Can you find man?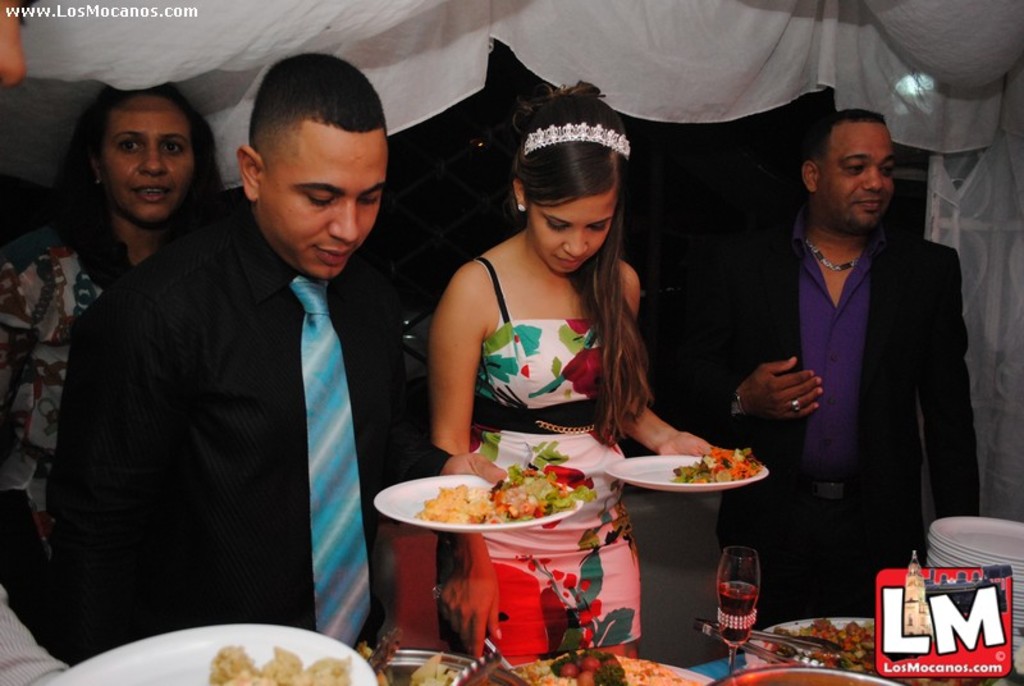
Yes, bounding box: crop(680, 106, 983, 631).
